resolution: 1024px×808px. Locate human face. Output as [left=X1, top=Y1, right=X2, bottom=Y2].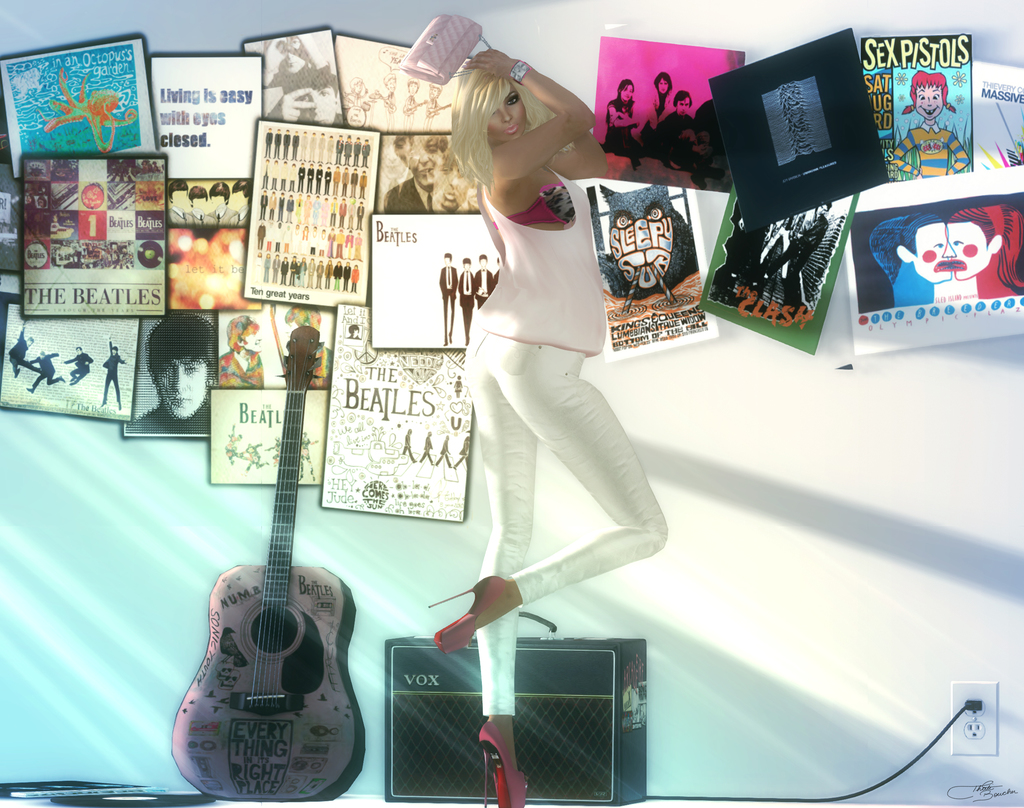
[left=428, top=85, right=440, bottom=97].
